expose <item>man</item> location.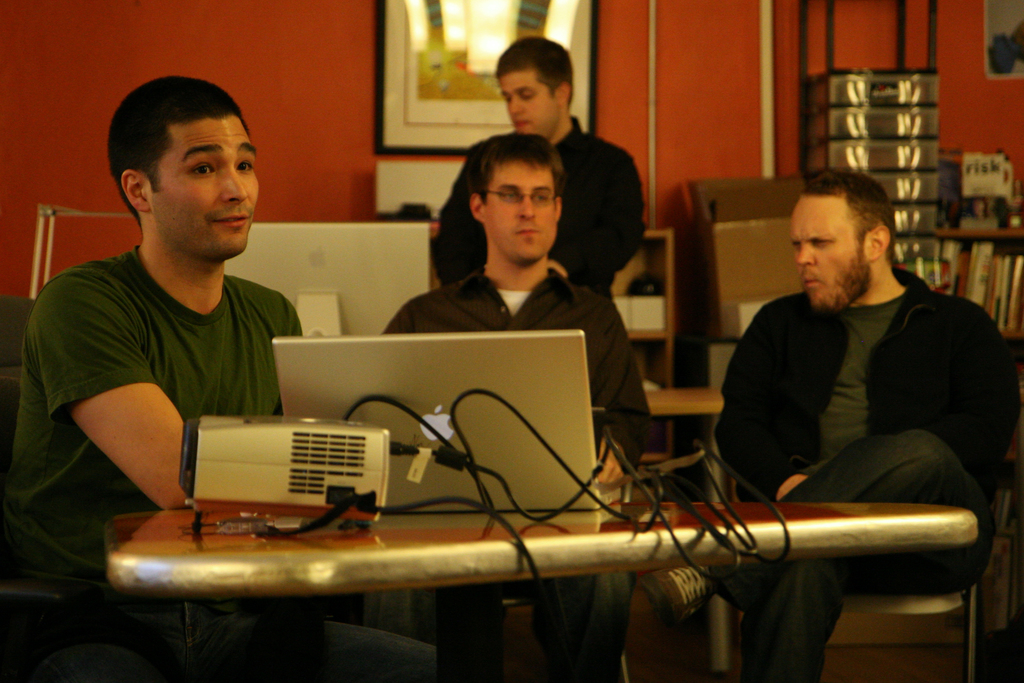
Exposed at <region>0, 75, 439, 682</region>.
